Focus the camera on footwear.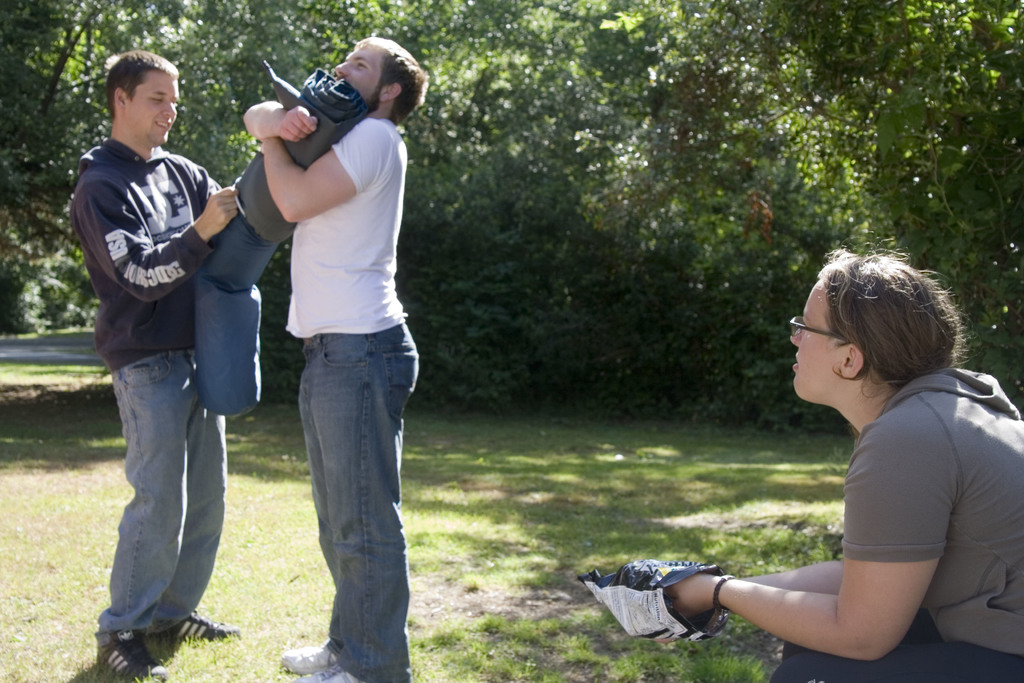
Focus region: x1=163 y1=609 x2=247 y2=641.
